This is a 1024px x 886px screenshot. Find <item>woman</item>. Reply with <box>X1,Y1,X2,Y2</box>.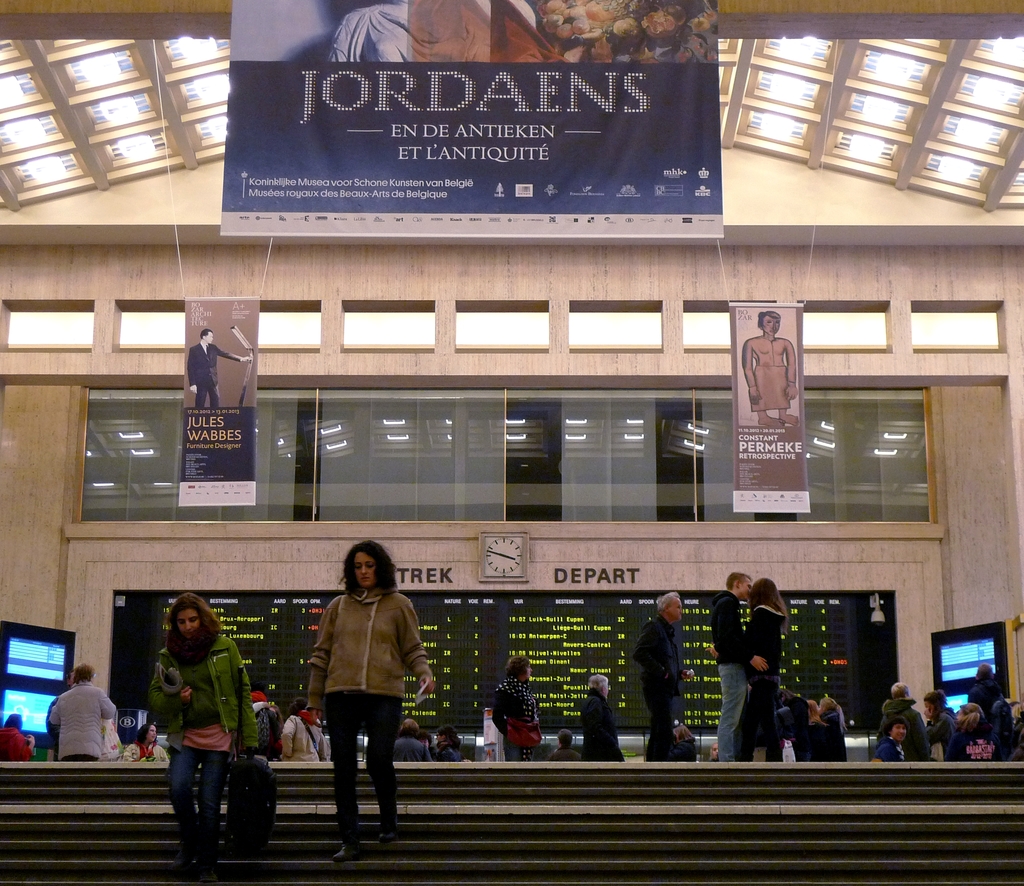
<box>119,723,168,761</box>.
